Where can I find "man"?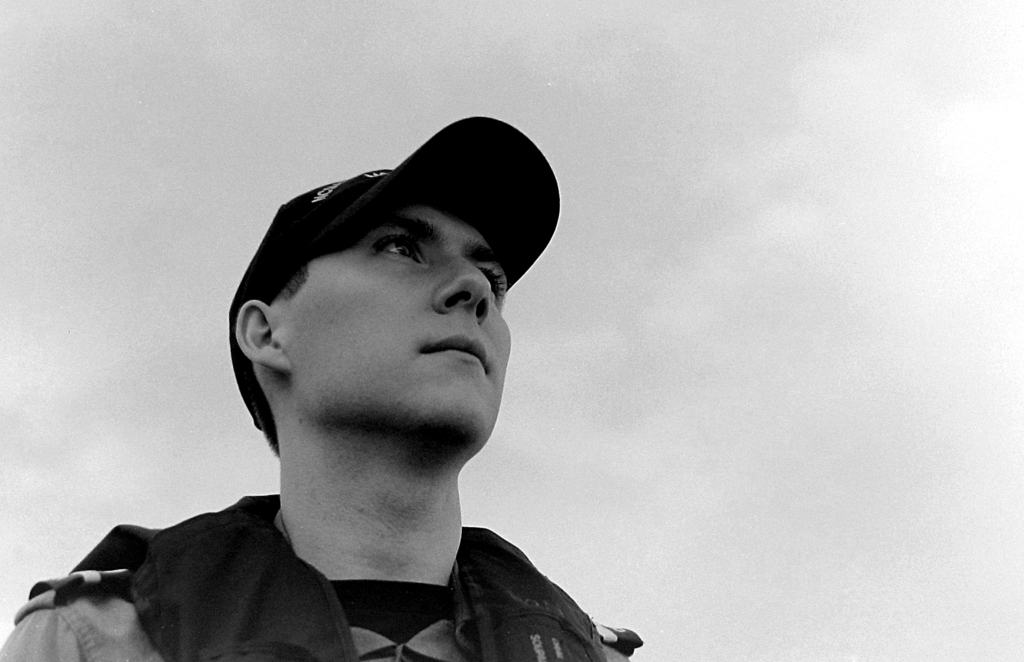
You can find it at Rect(84, 119, 641, 661).
